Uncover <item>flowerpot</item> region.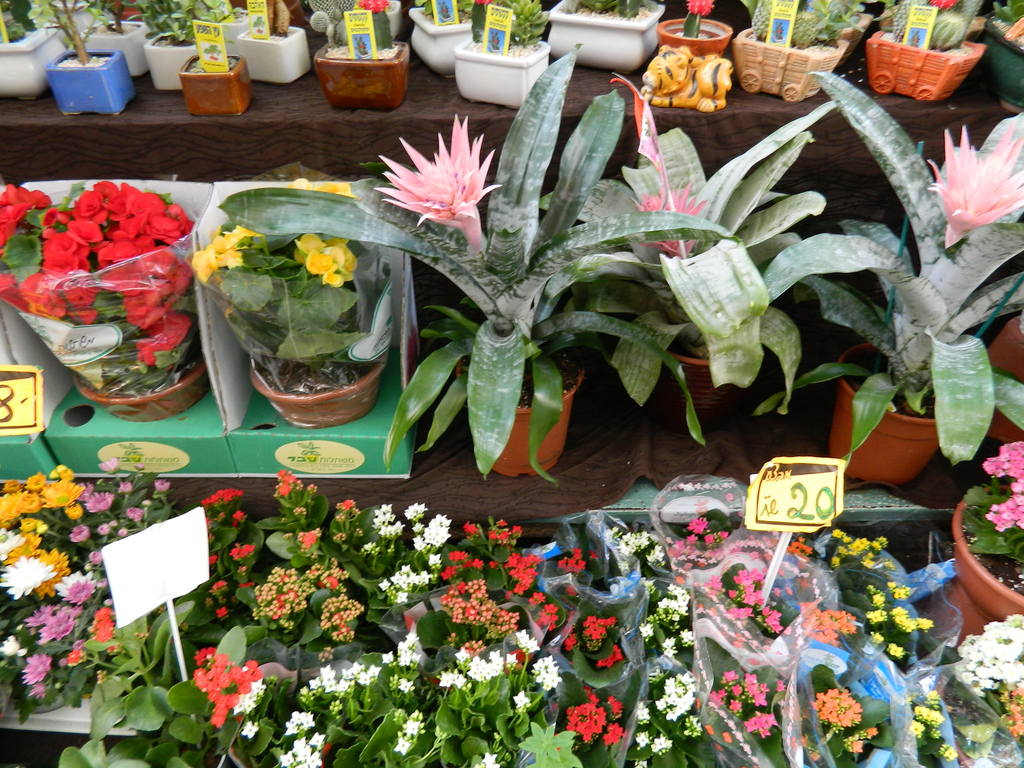
Uncovered: <box>456,352,584,479</box>.
